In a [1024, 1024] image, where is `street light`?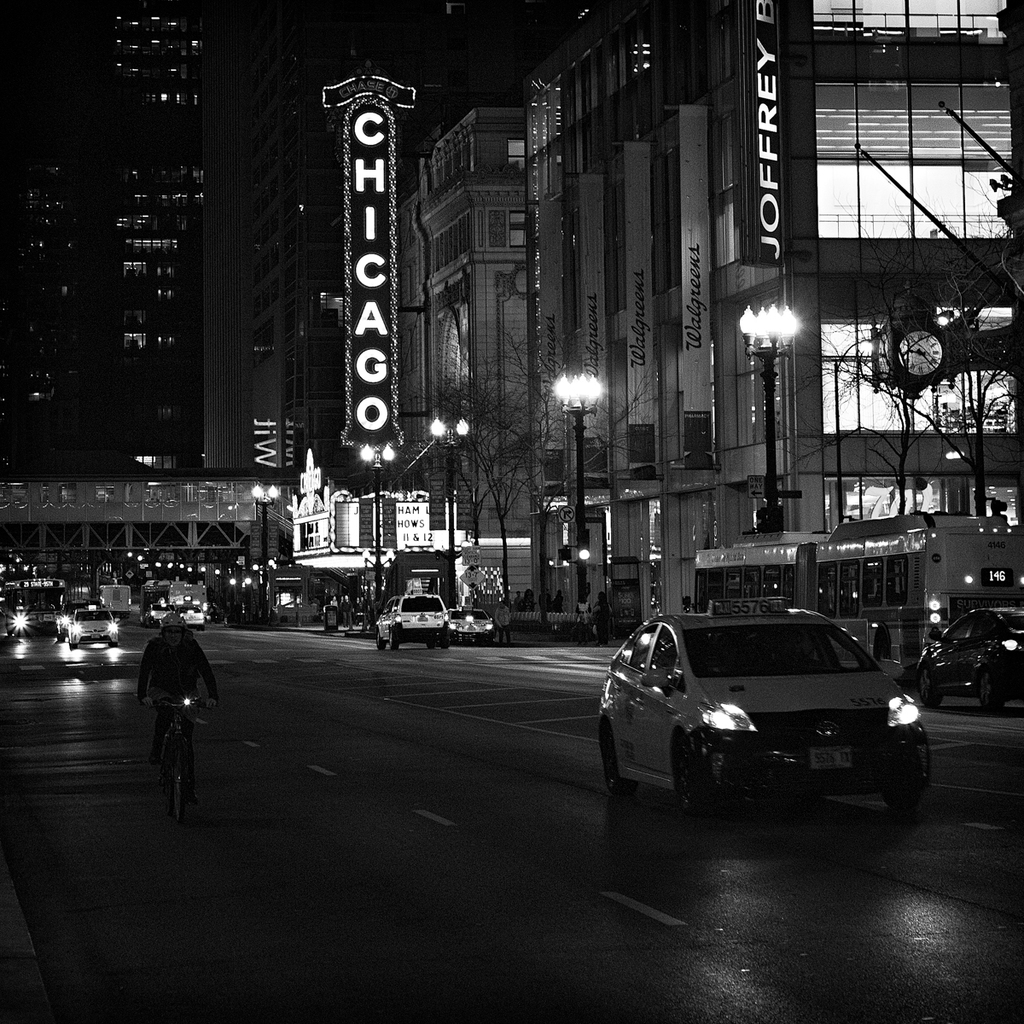
bbox=(351, 447, 395, 606).
